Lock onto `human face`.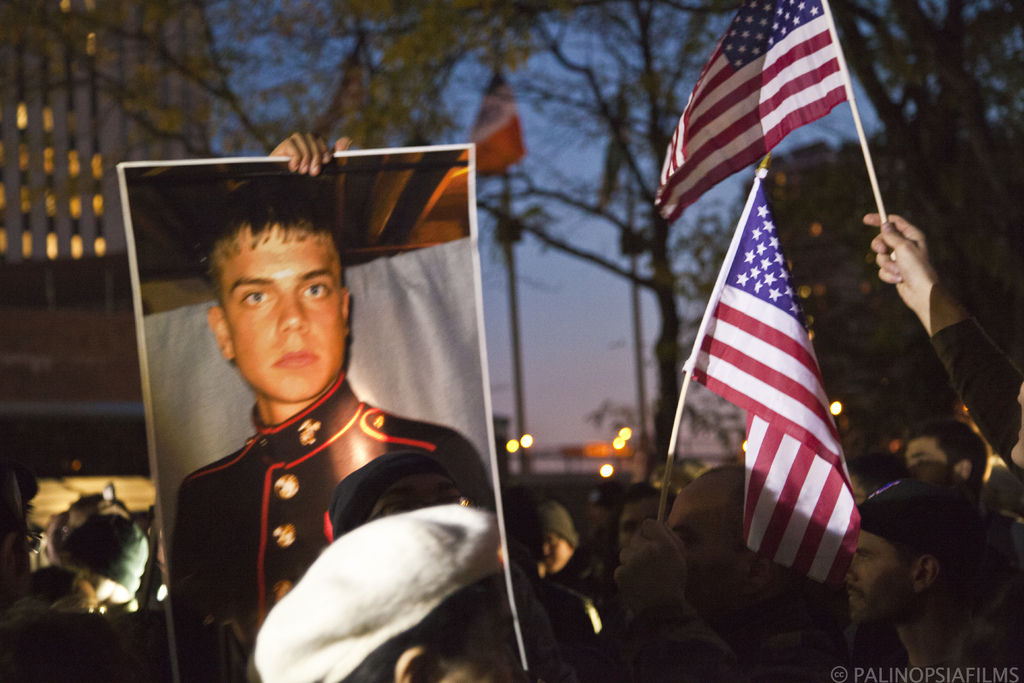
Locked: 221/224/346/404.
